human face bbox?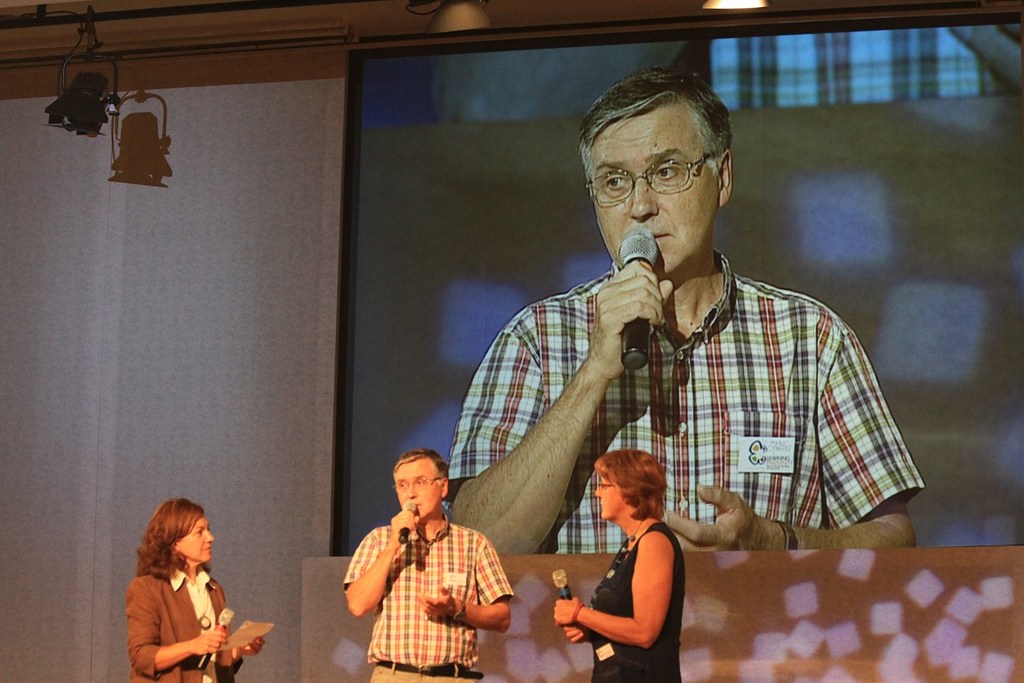
left=390, top=455, right=444, bottom=522
